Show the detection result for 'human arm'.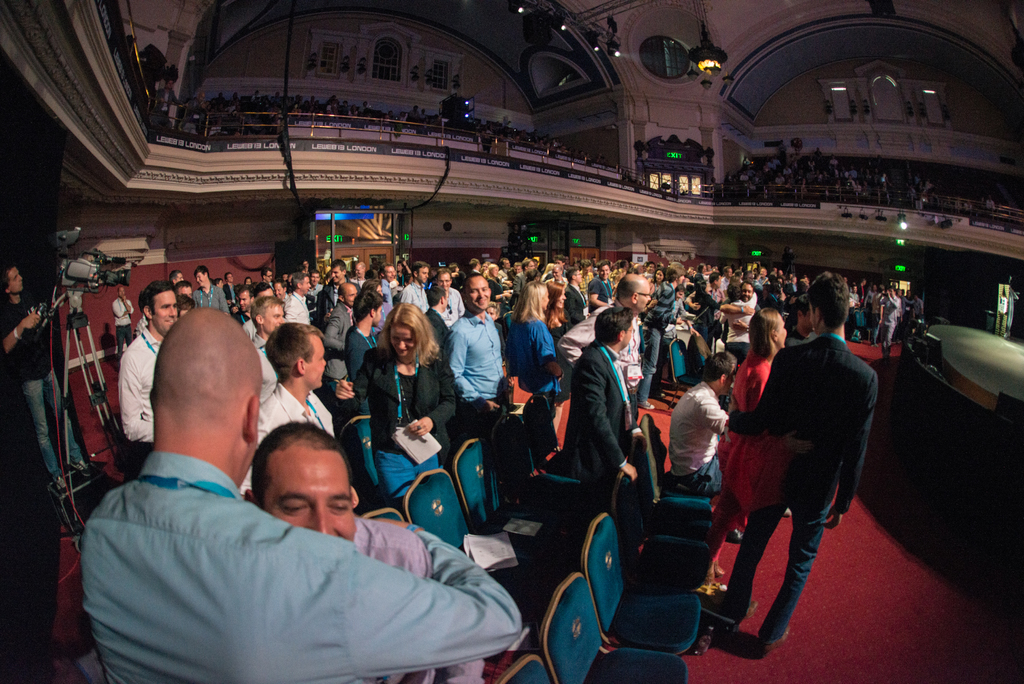
<region>721, 362, 783, 438</region>.
